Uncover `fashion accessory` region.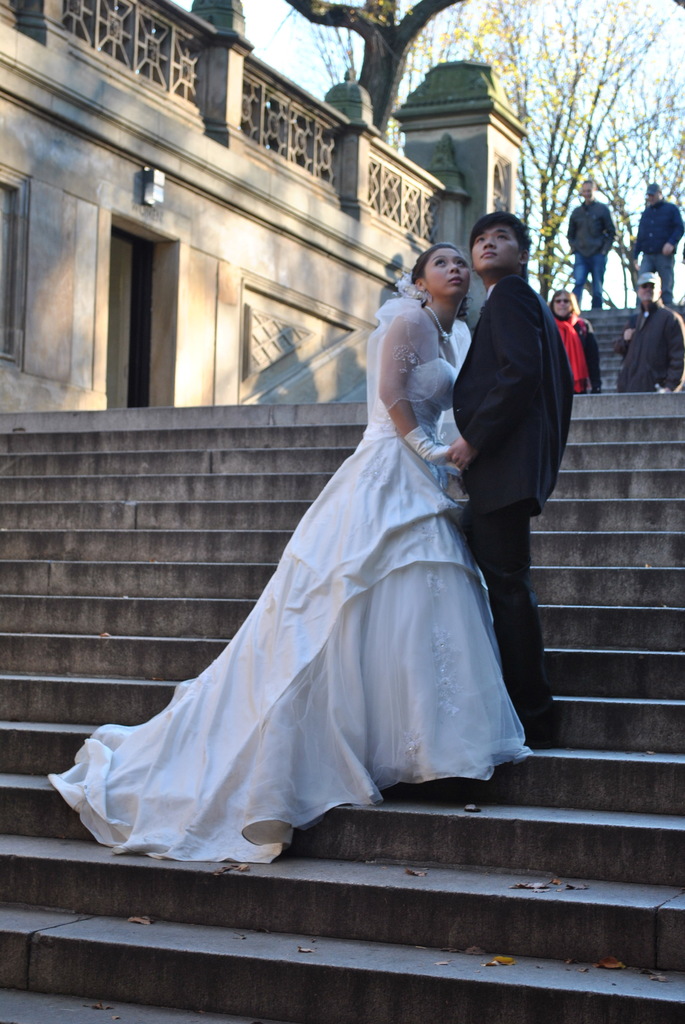
Uncovered: 404:424:454:461.
